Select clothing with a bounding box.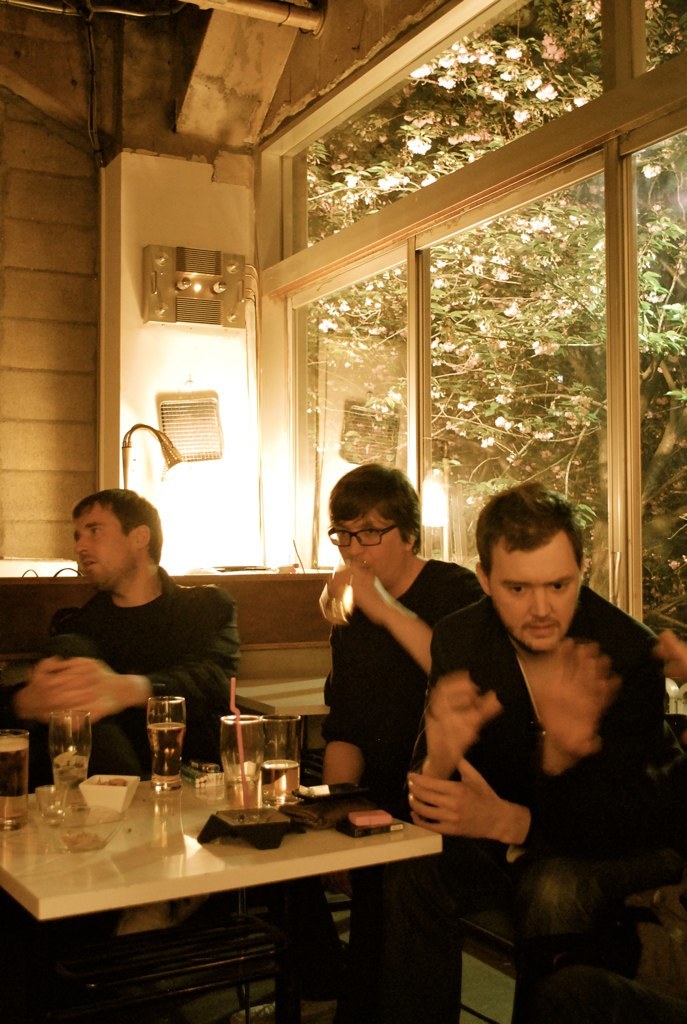
rect(0, 567, 241, 789).
